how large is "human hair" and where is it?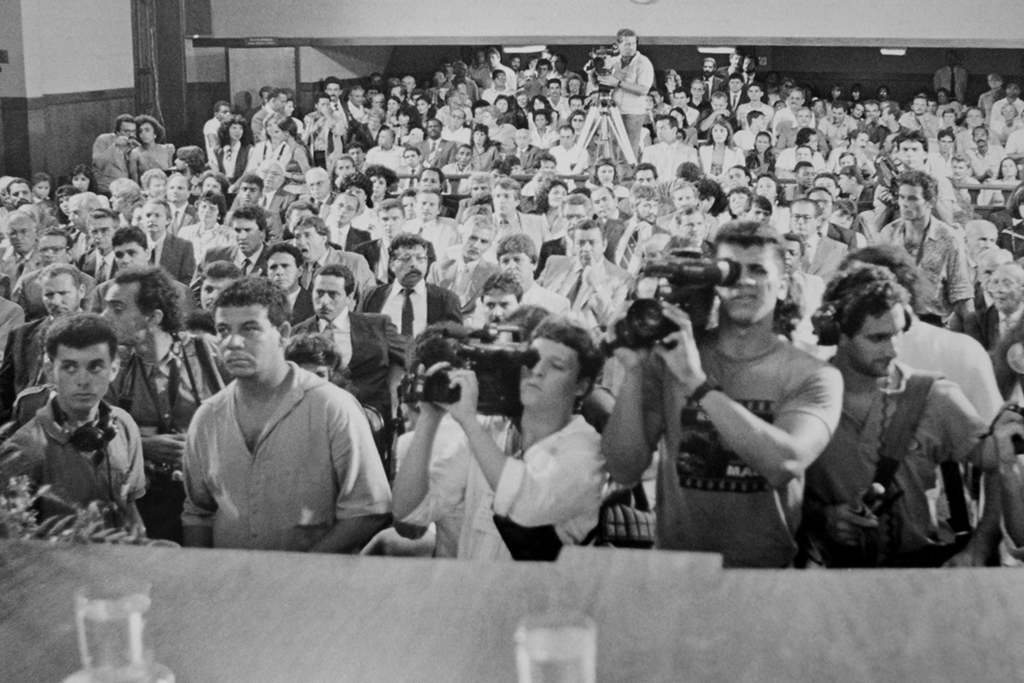
Bounding box: detection(403, 320, 470, 371).
